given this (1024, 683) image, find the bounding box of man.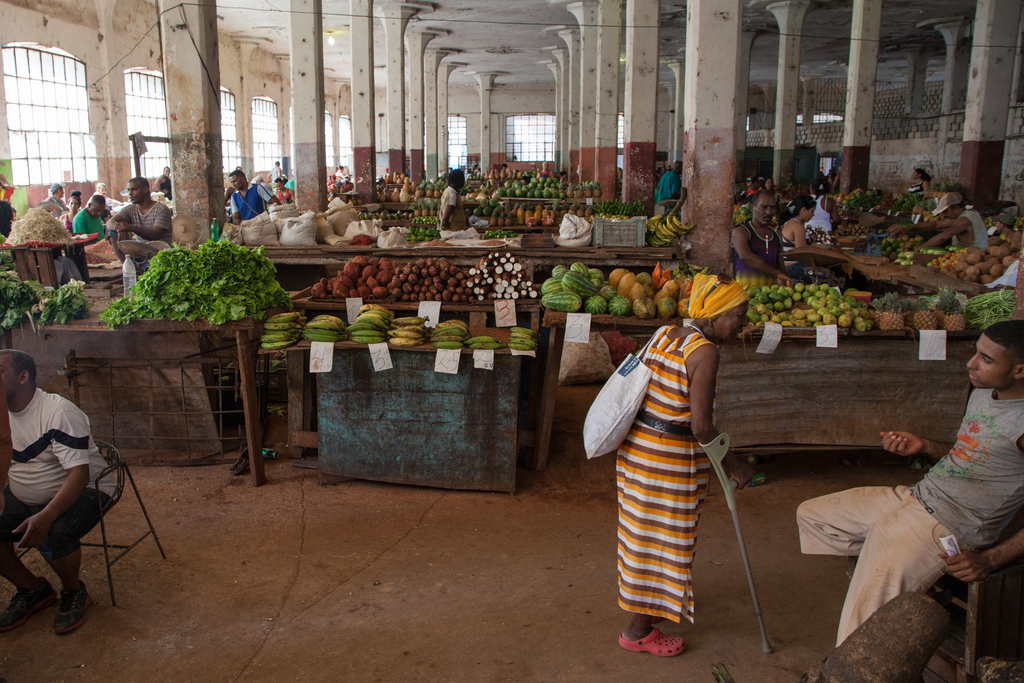
273, 177, 295, 202.
